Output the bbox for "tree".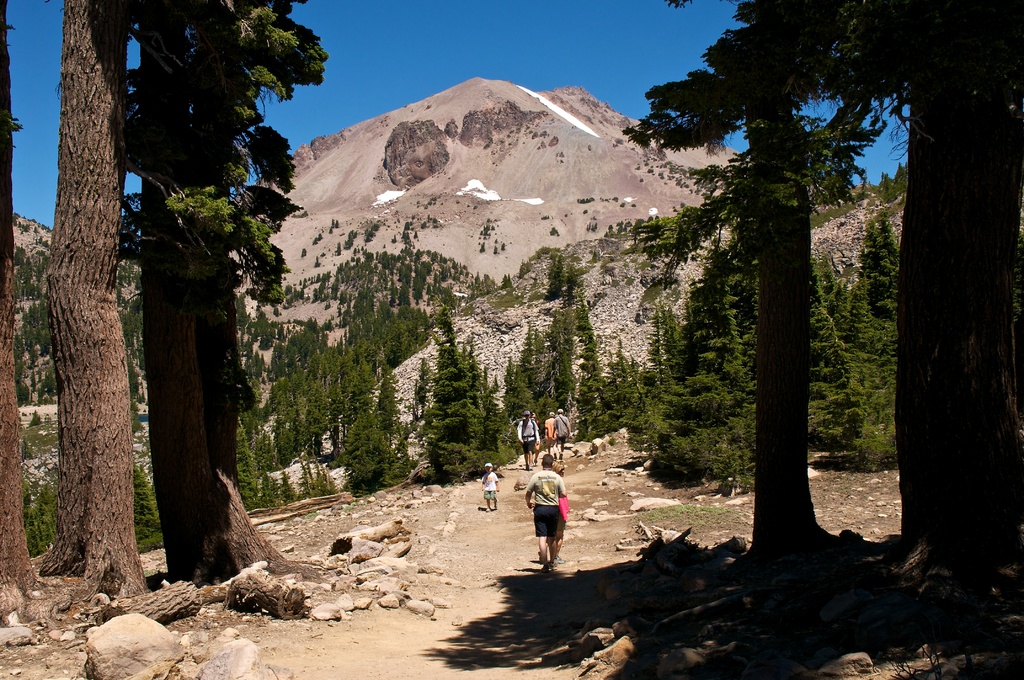
{"x1": 396, "y1": 309, "x2": 521, "y2": 483}.
